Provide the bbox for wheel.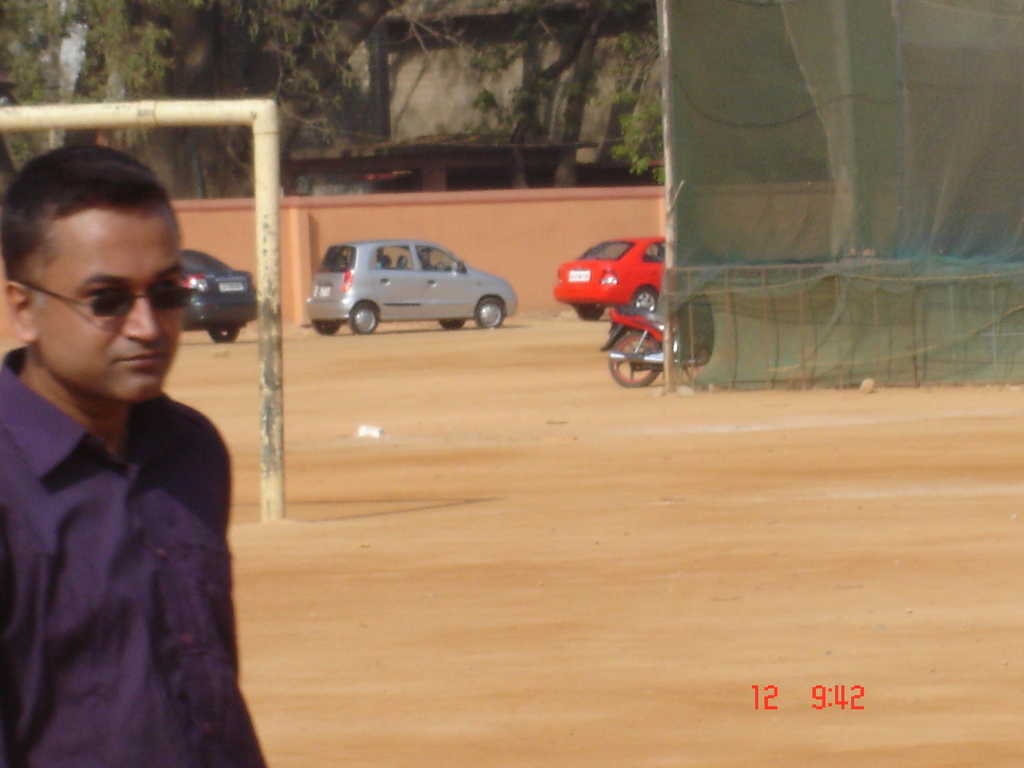
x1=208, y1=328, x2=241, y2=343.
